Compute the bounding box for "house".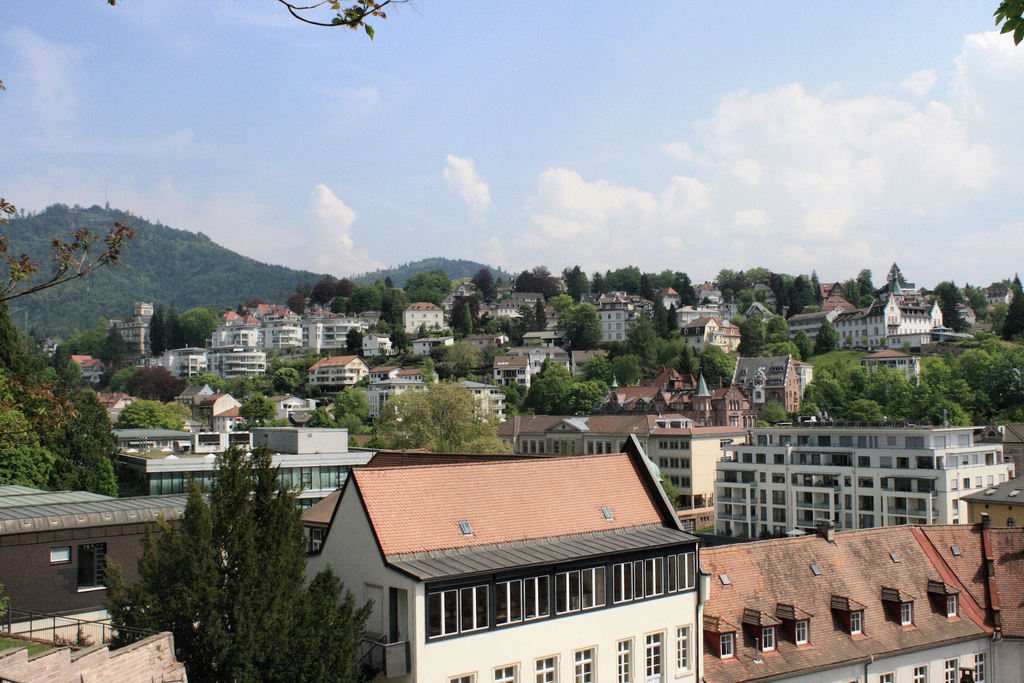
(left=826, top=289, right=948, bottom=353).
